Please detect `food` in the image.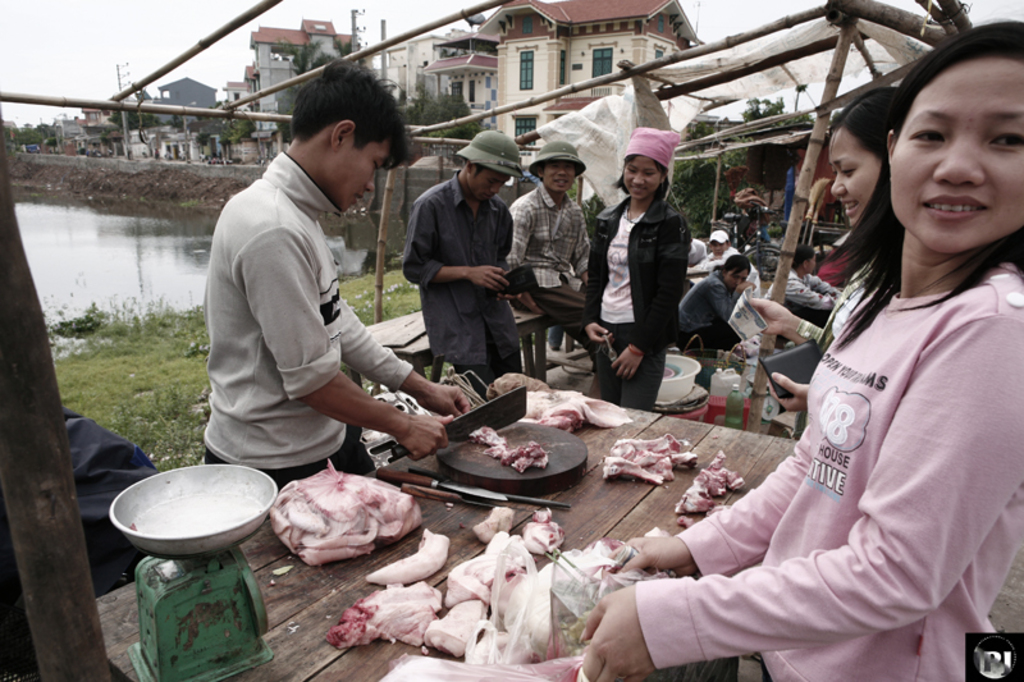
{"x1": 273, "y1": 482, "x2": 407, "y2": 572}.
